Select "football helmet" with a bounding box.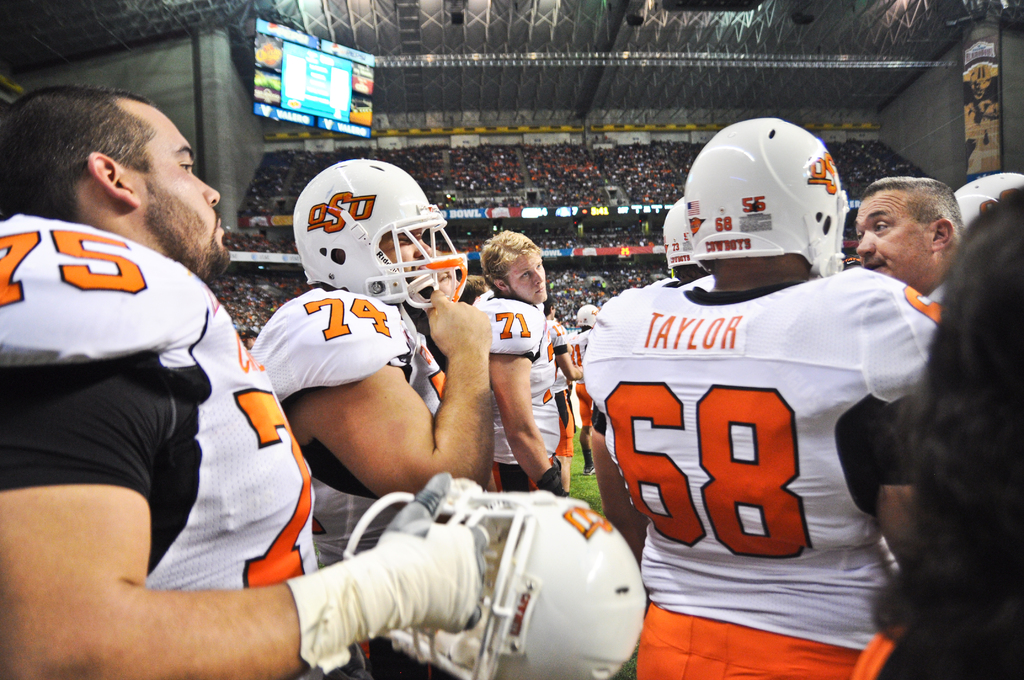
crop(344, 482, 650, 679).
